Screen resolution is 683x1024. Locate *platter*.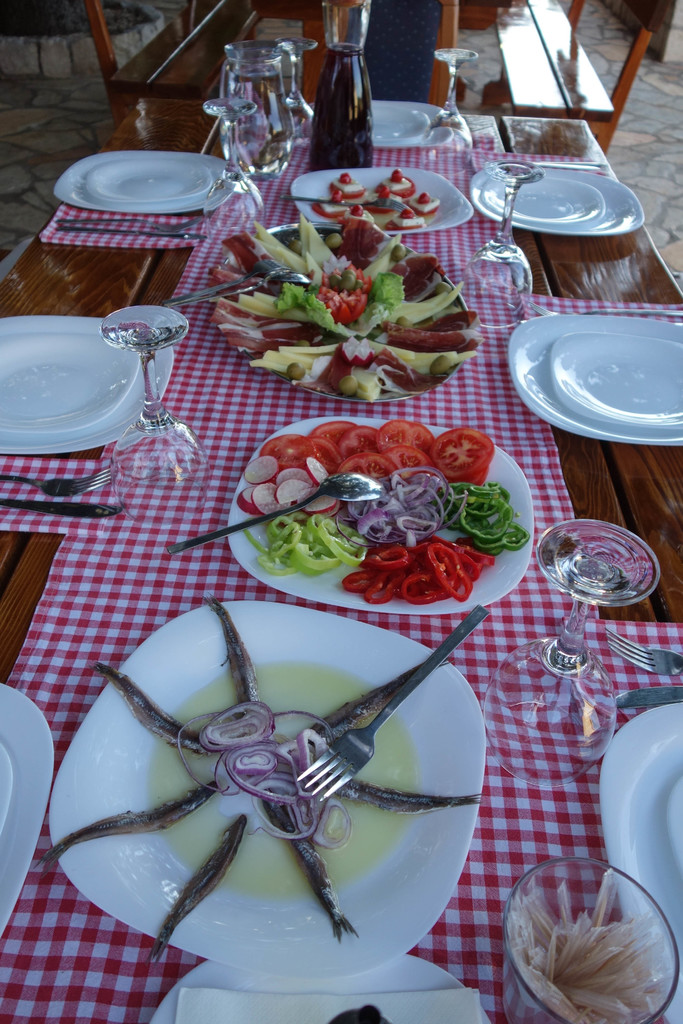
detection(3, 564, 530, 1002).
